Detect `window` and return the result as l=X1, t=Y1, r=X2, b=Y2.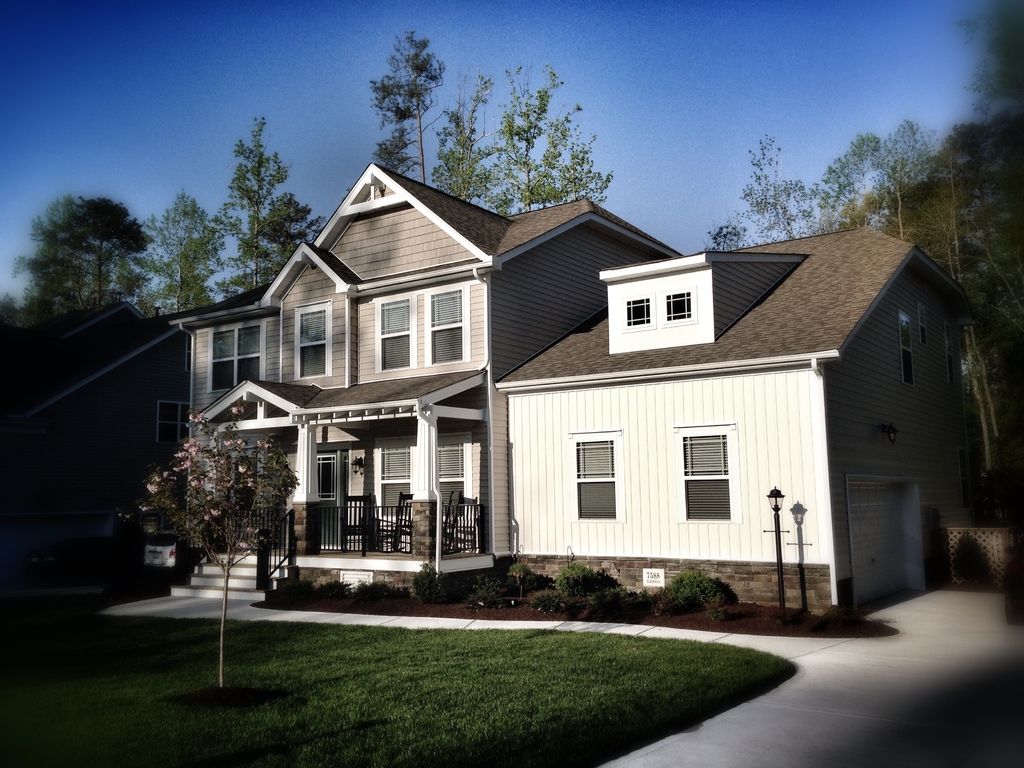
l=317, t=452, r=338, b=504.
